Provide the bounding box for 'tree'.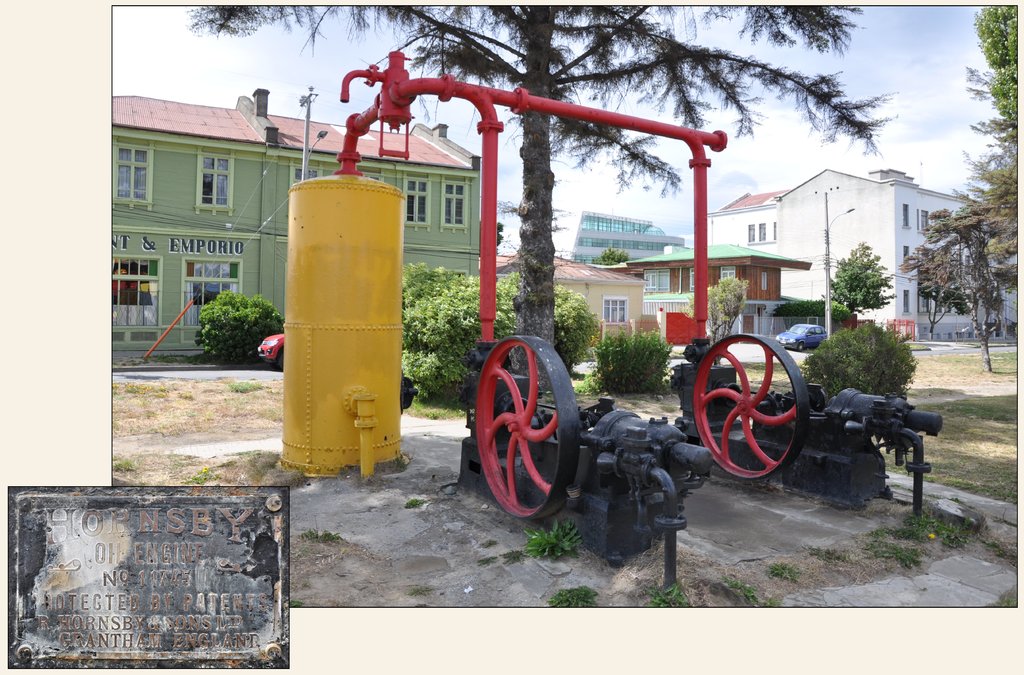
962, 69, 1018, 289.
